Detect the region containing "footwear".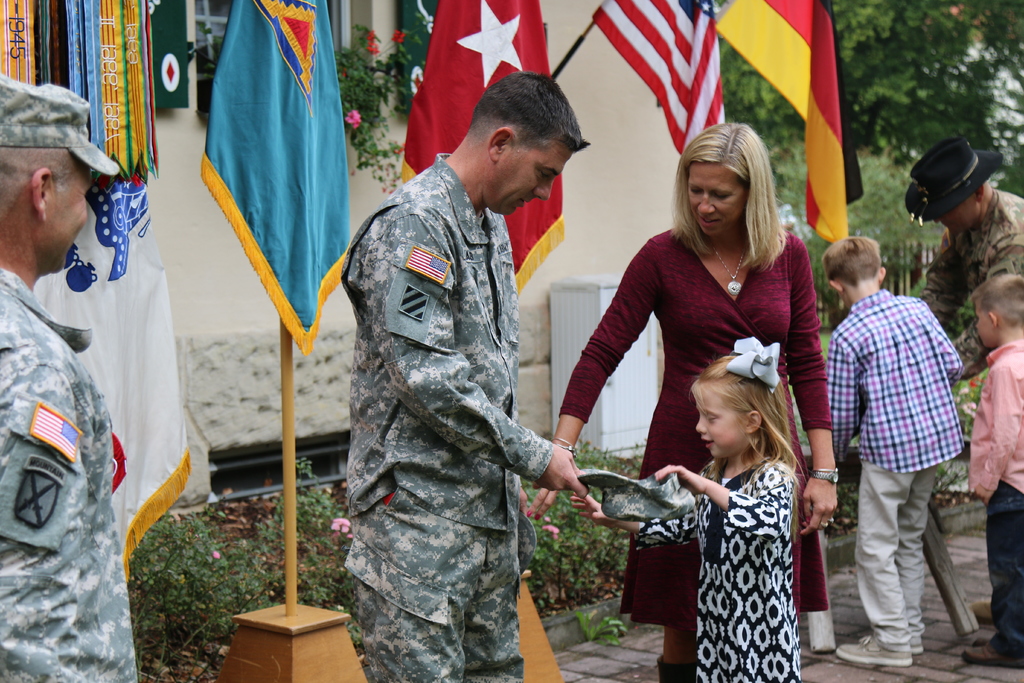
box=[909, 635, 925, 654].
